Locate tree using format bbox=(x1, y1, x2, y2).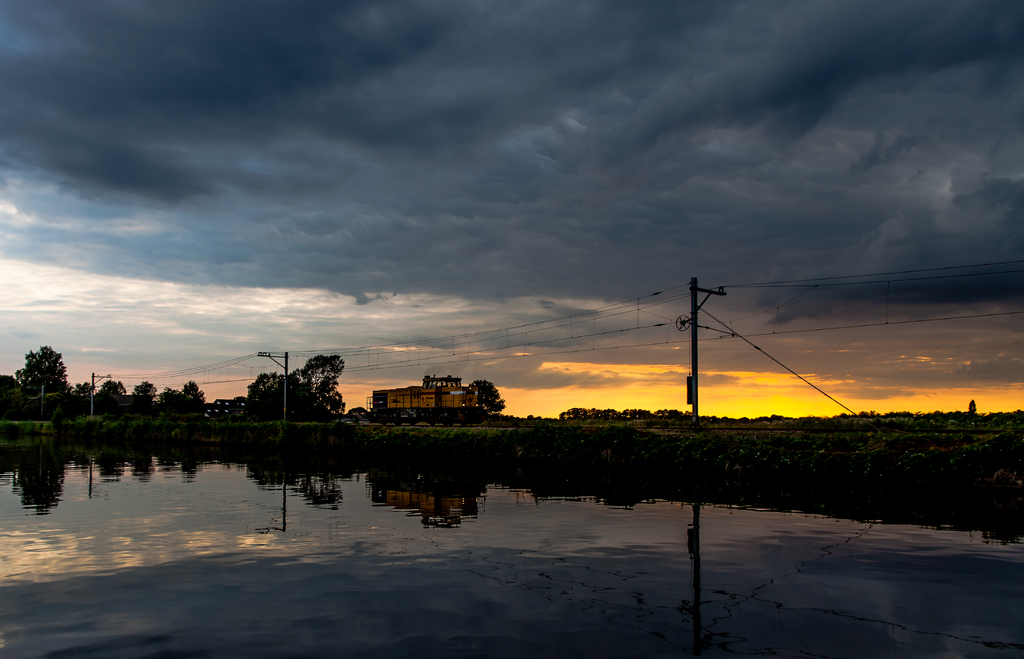
bbox=(472, 378, 505, 418).
